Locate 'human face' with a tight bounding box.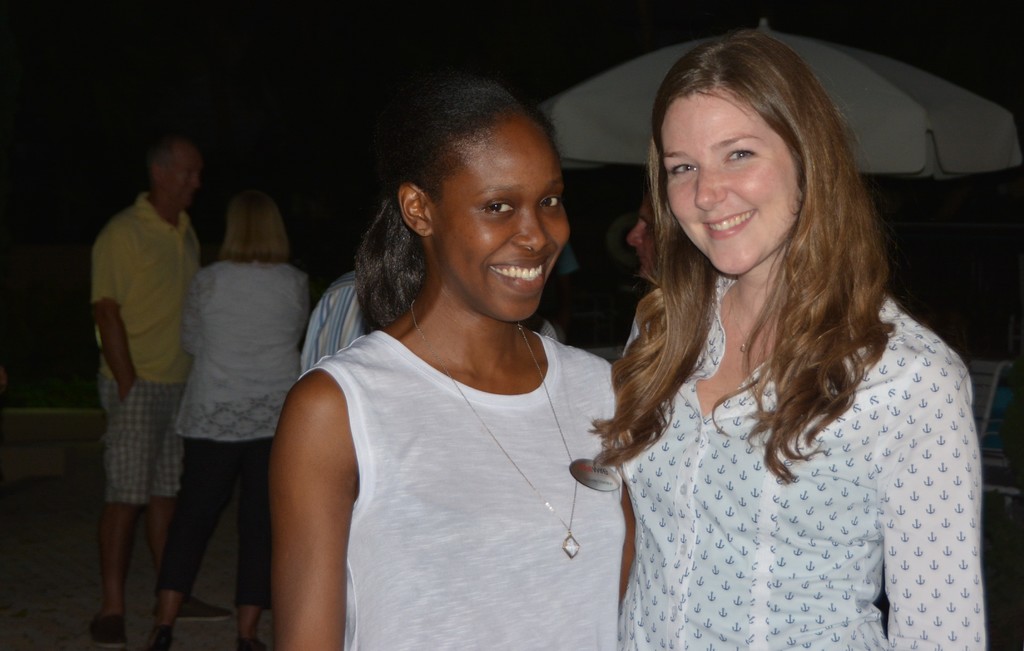
rect(429, 111, 572, 323).
